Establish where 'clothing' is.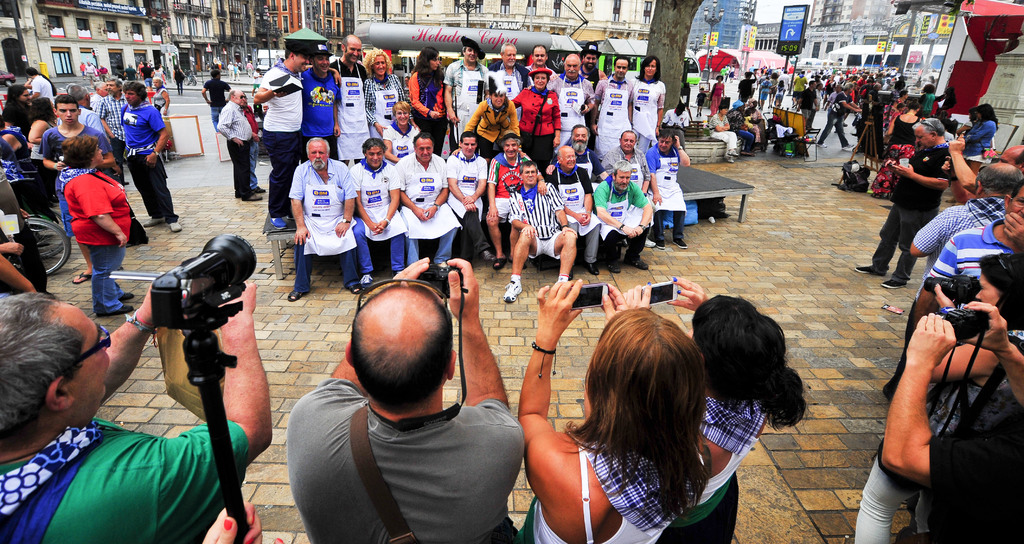
Established at 924 214 1023 283.
